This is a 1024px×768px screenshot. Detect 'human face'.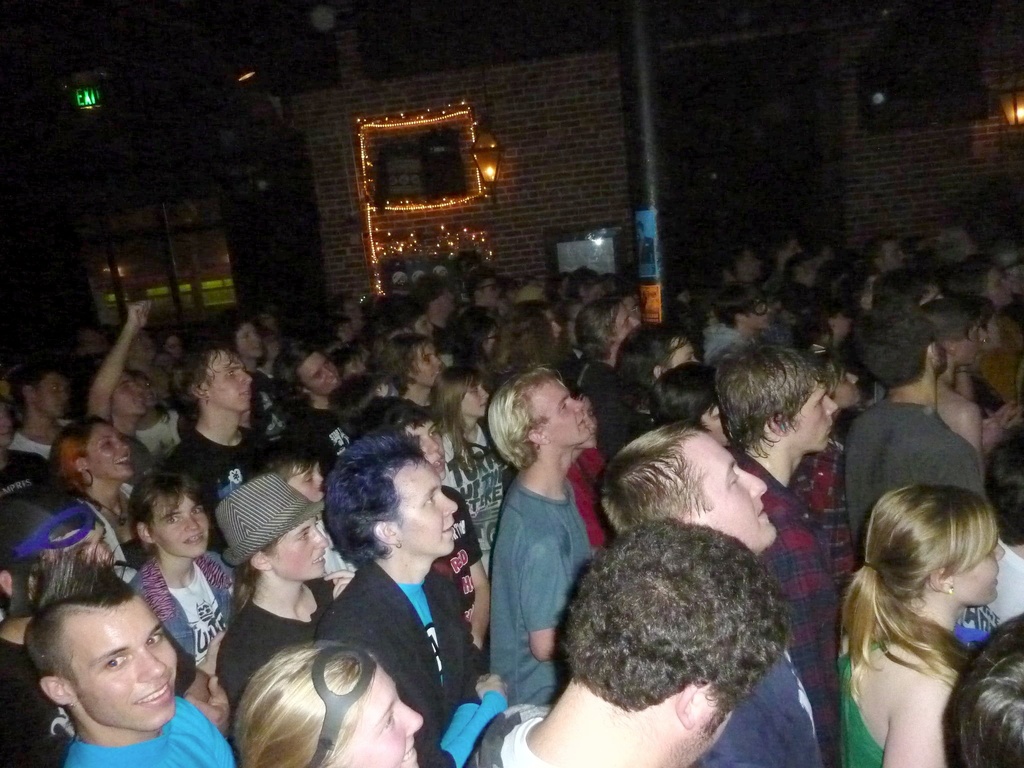
bbox(414, 344, 435, 388).
